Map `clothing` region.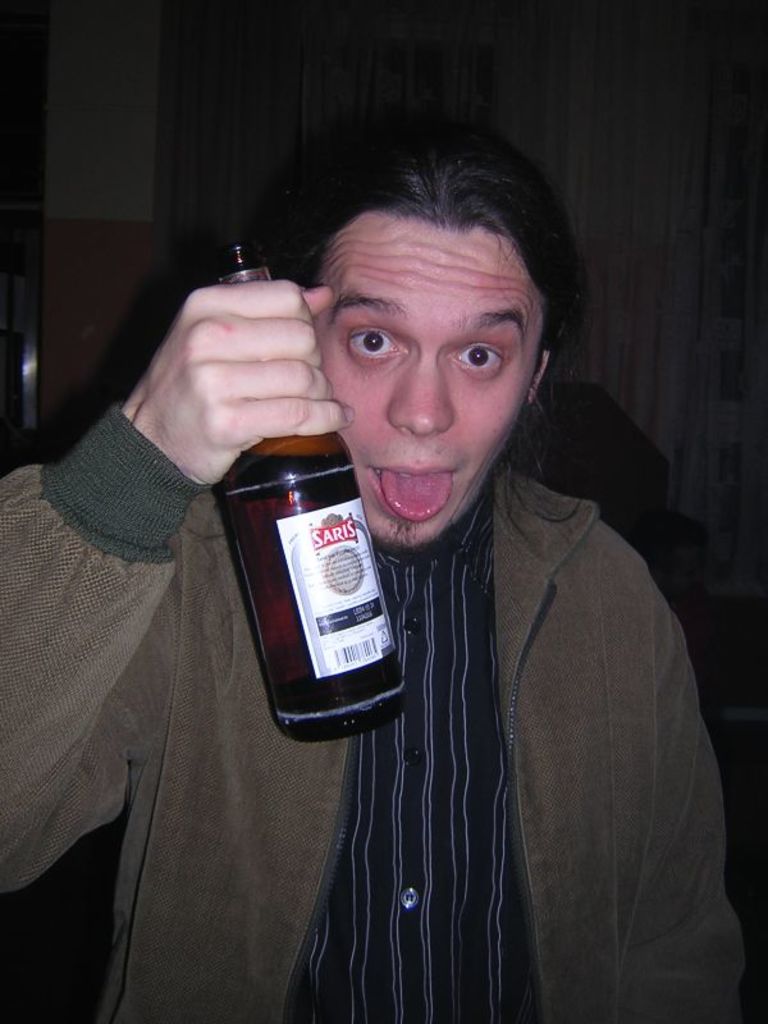
Mapped to <box>123,220,655,987</box>.
